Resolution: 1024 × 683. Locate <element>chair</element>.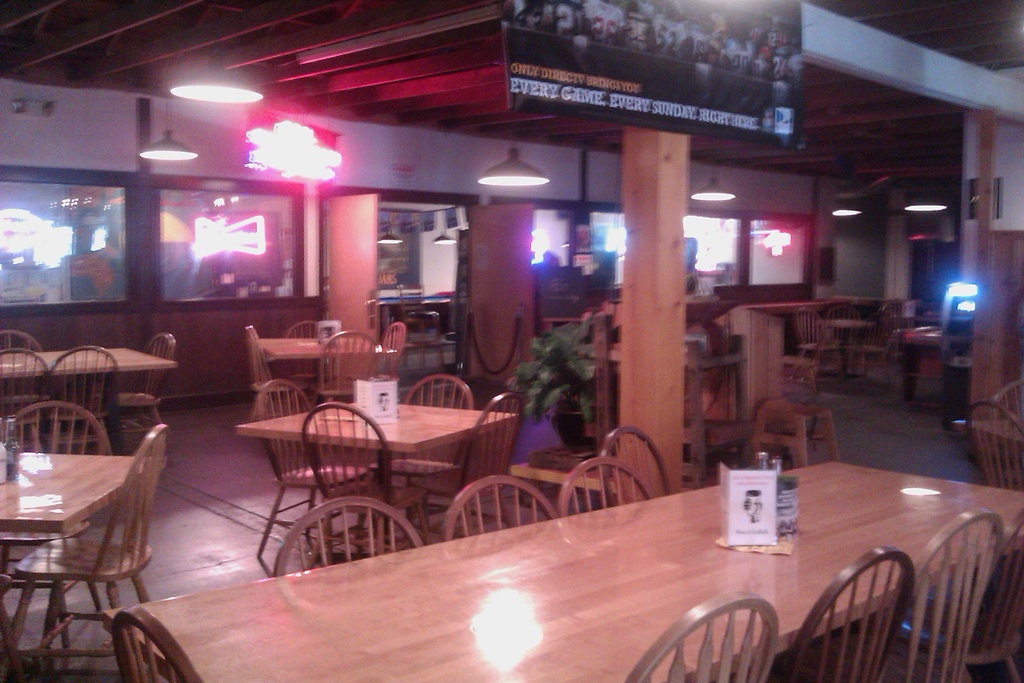
bbox(250, 379, 366, 555).
